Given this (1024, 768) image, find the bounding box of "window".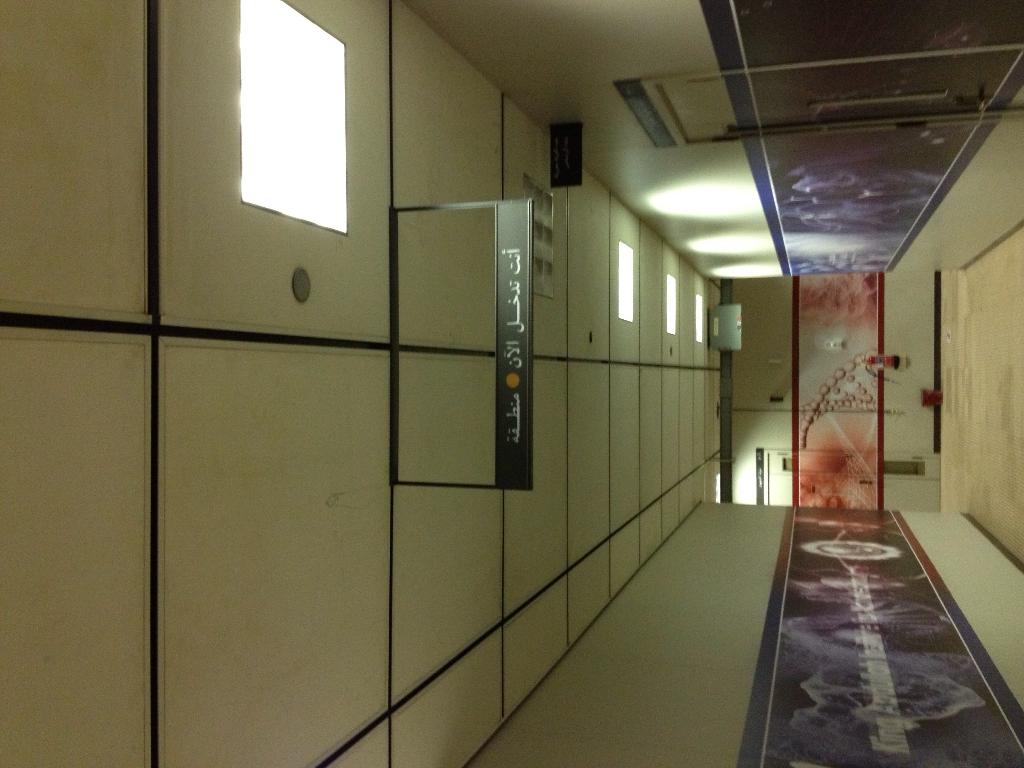
[694,294,706,339].
